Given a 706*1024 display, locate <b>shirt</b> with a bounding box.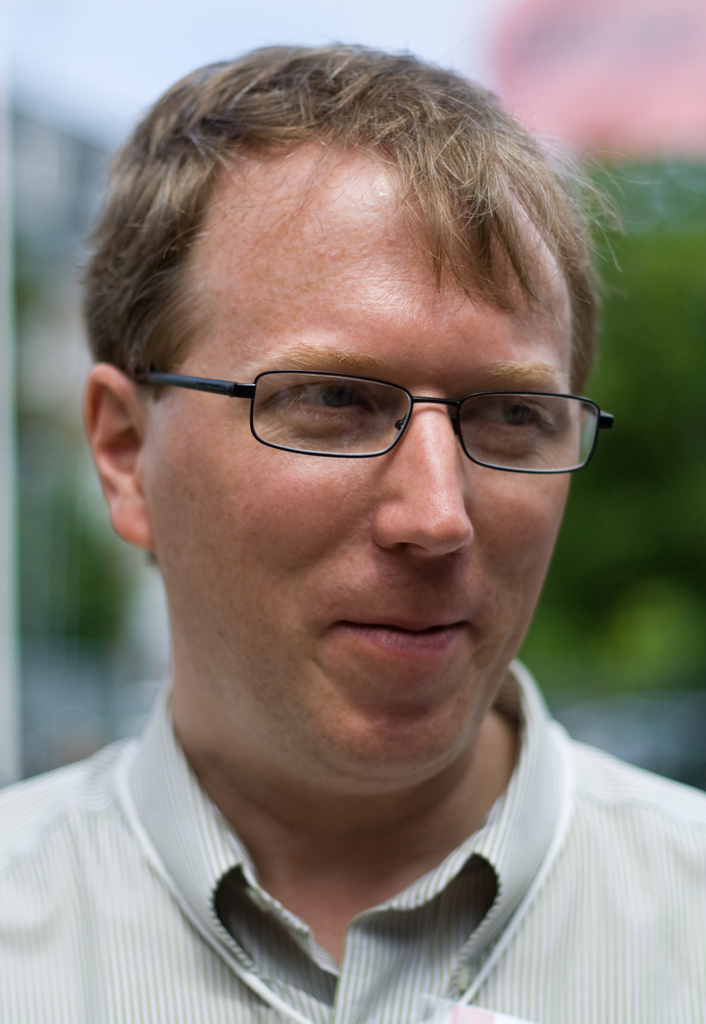
Located: Rect(1, 655, 705, 1021).
